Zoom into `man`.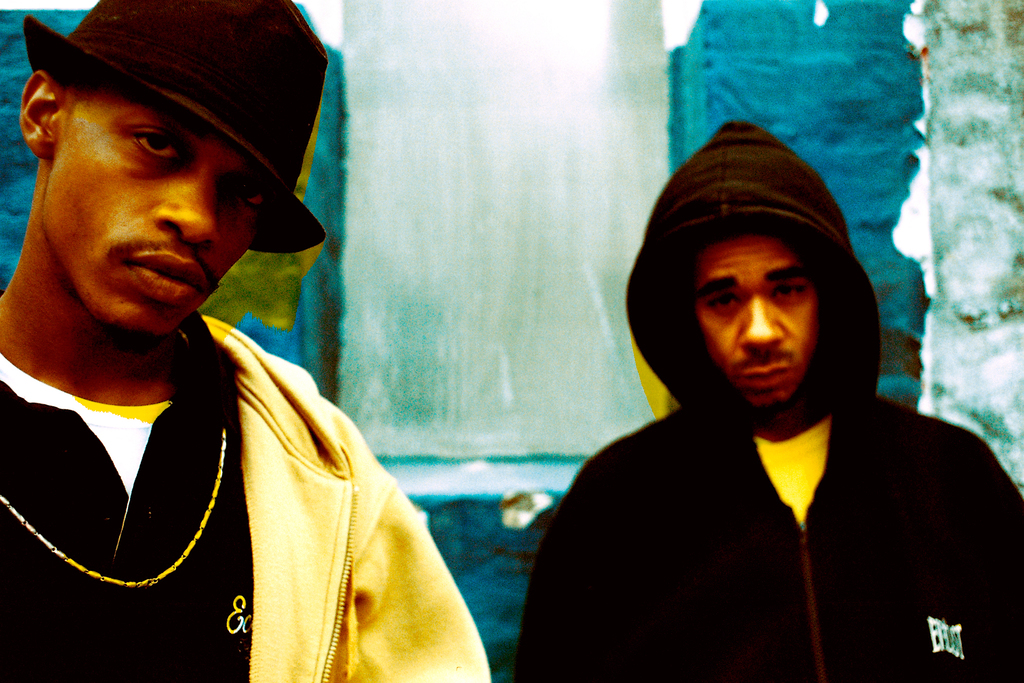
Zoom target: {"x1": 0, "y1": 0, "x2": 498, "y2": 682}.
